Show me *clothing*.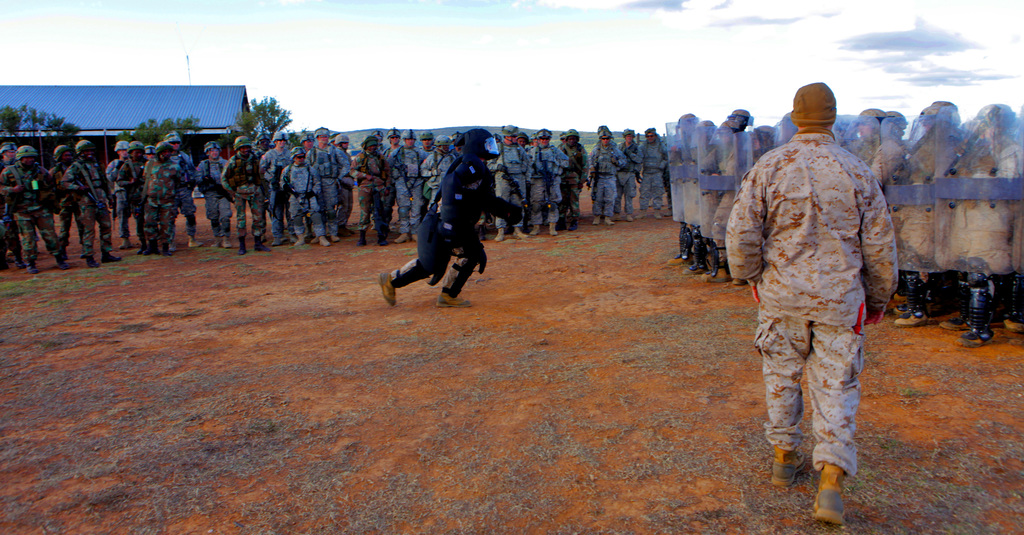
*clothing* is here: 195,156,225,241.
